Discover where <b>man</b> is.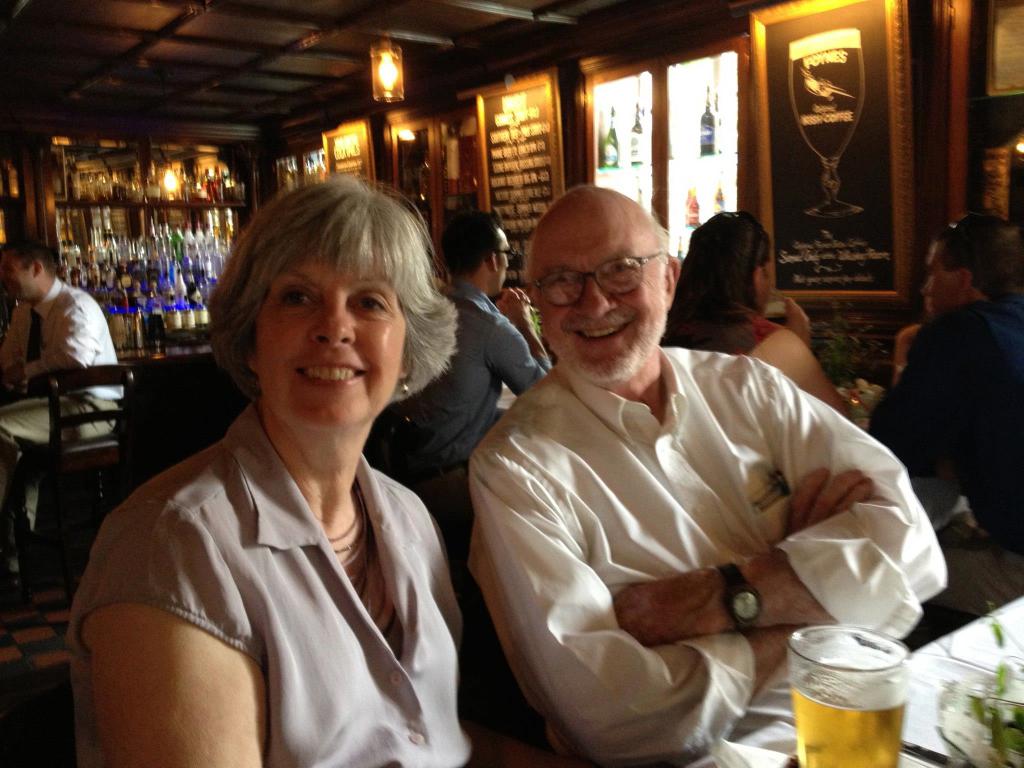
Discovered at select_region(411, 212, 556, 561).
